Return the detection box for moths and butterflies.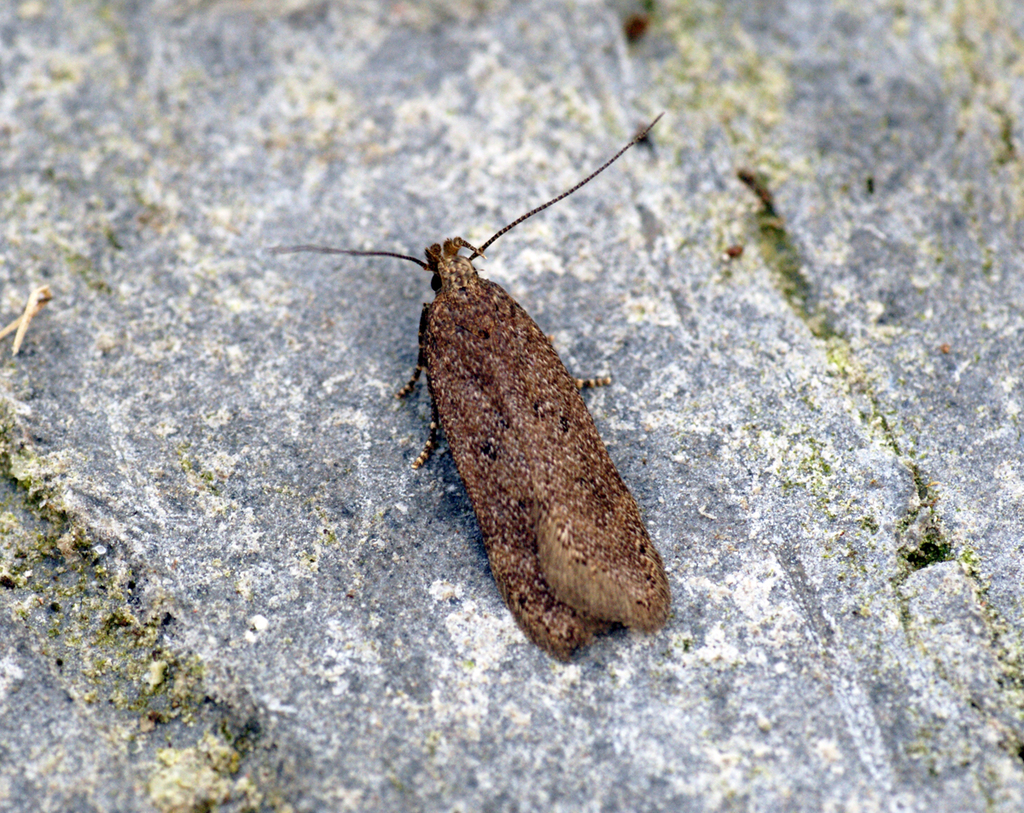
[left=258, top=103, right=673, bottom=666].
